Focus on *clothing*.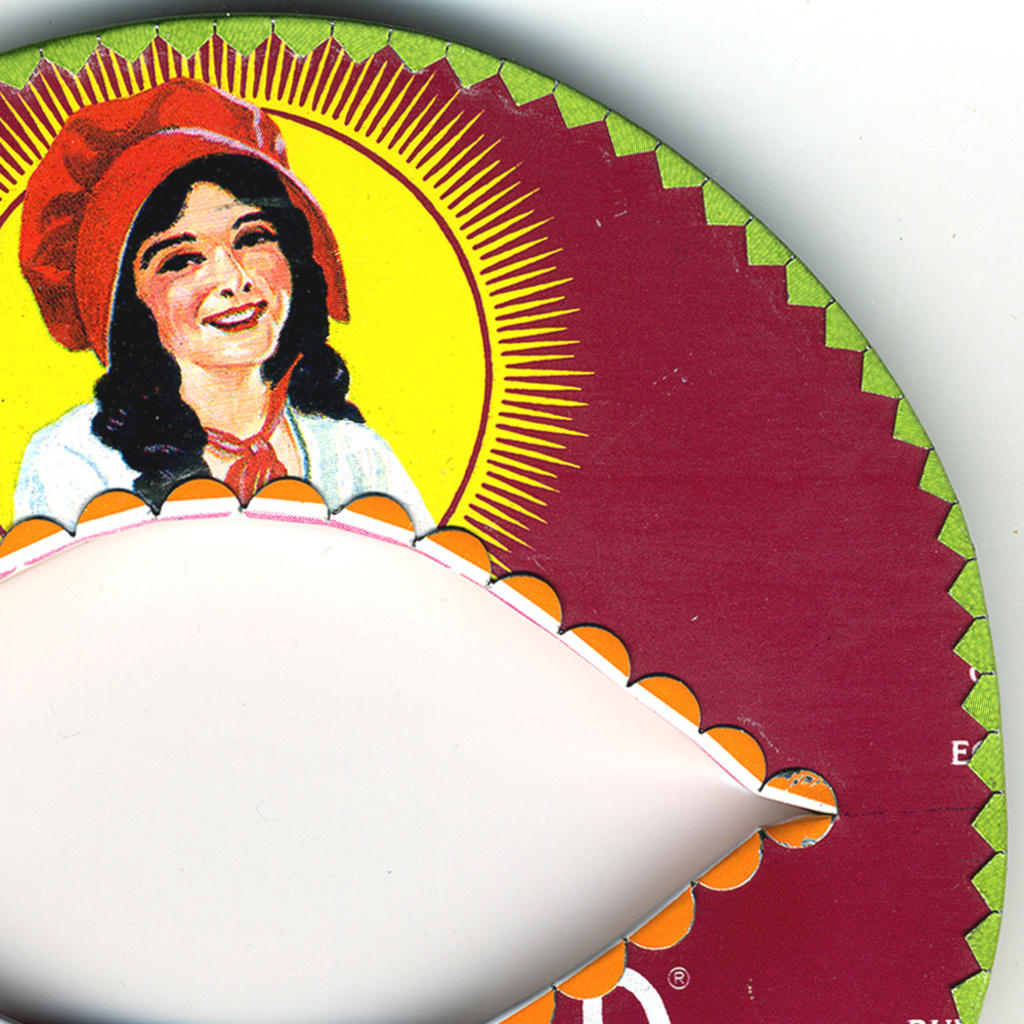
Focused at l=9, t=371, r=454, b=538.
